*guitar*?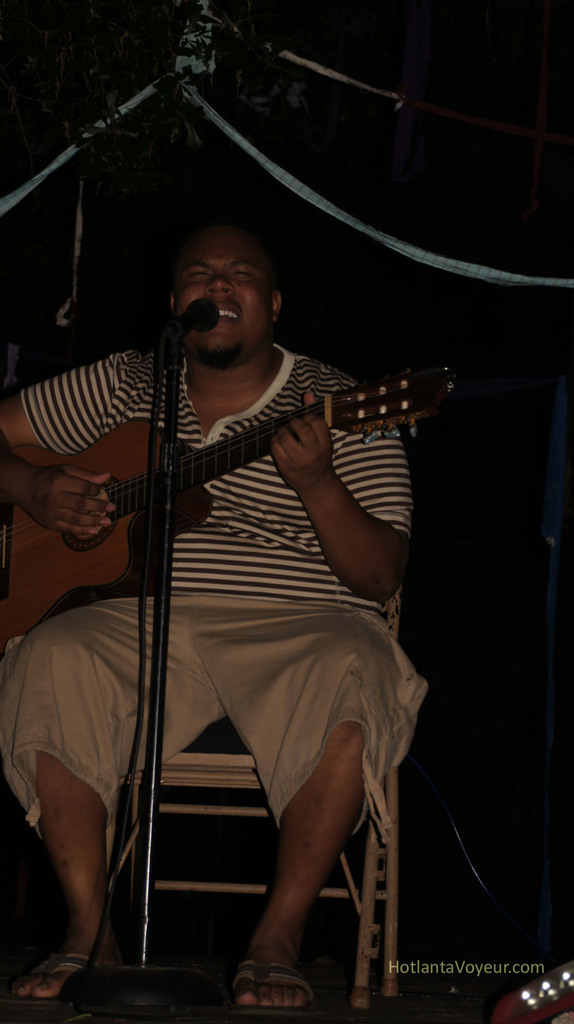
{"x1": 0, "y1": 342, "x2": 489, "y2": 662}
